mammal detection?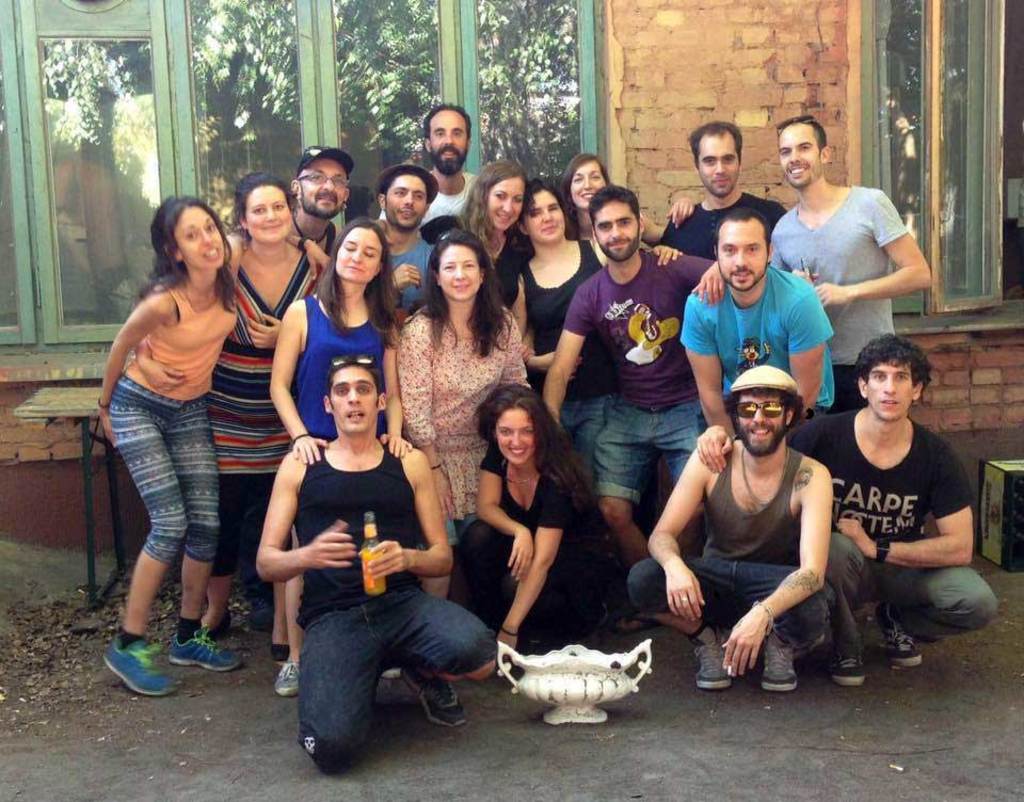
x1=259, y1=357, x2=499, y2=764
